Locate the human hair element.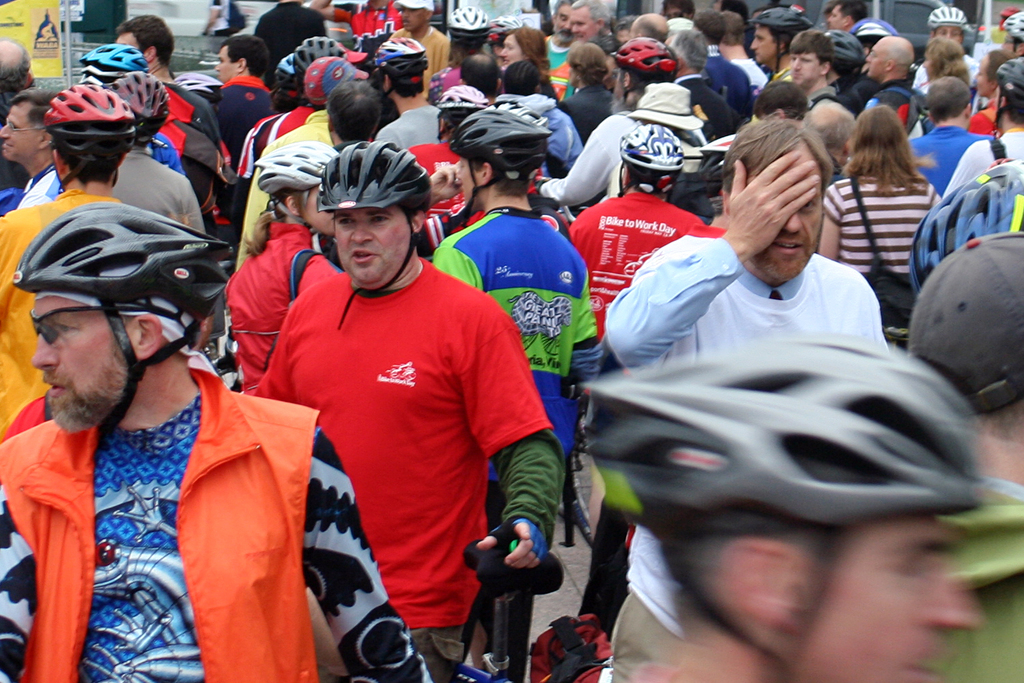
Element bbox: [left=623, top=161, right=679, bottom=189].
